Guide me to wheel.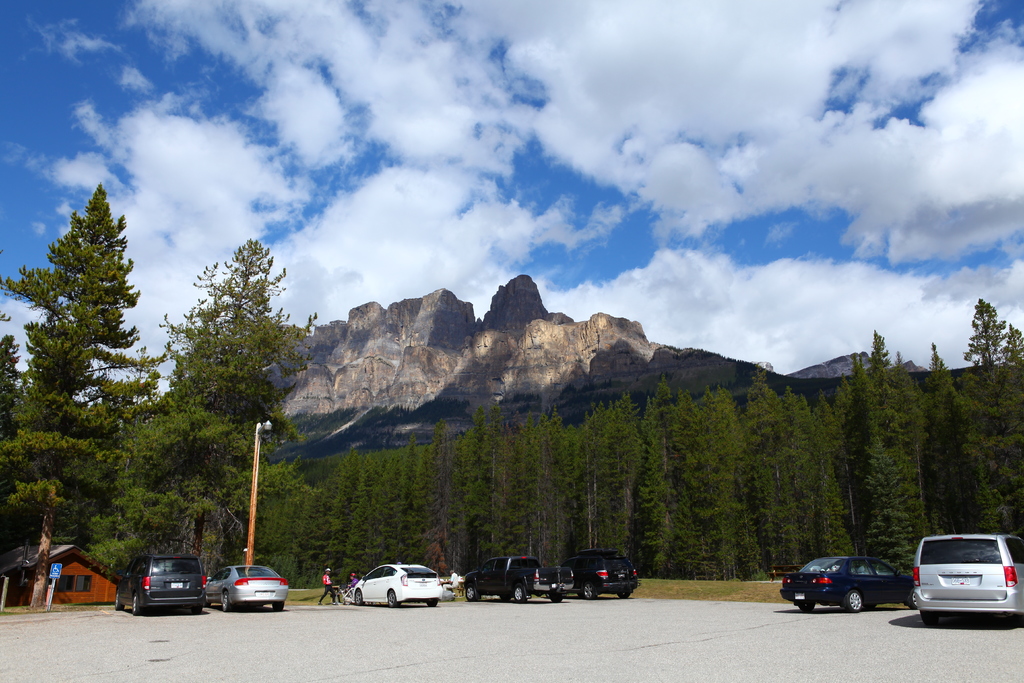
Guidance: 335,589,350,603.
